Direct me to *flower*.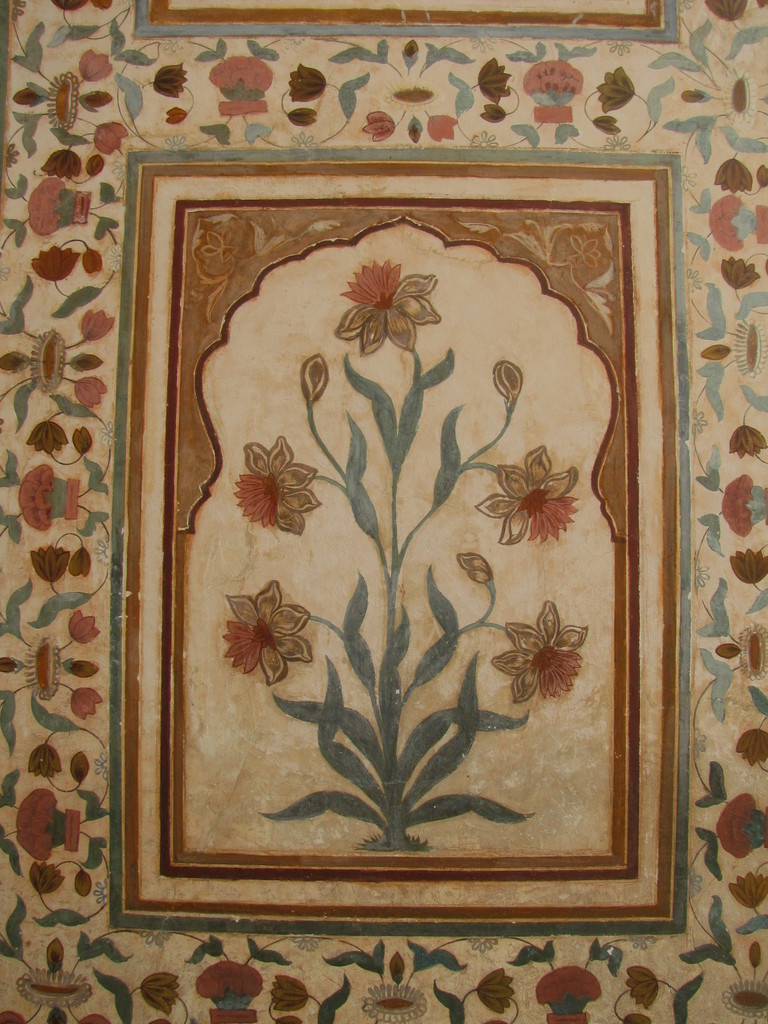
Direction: (x1=289, y1=106, x2=317, y2=123).
